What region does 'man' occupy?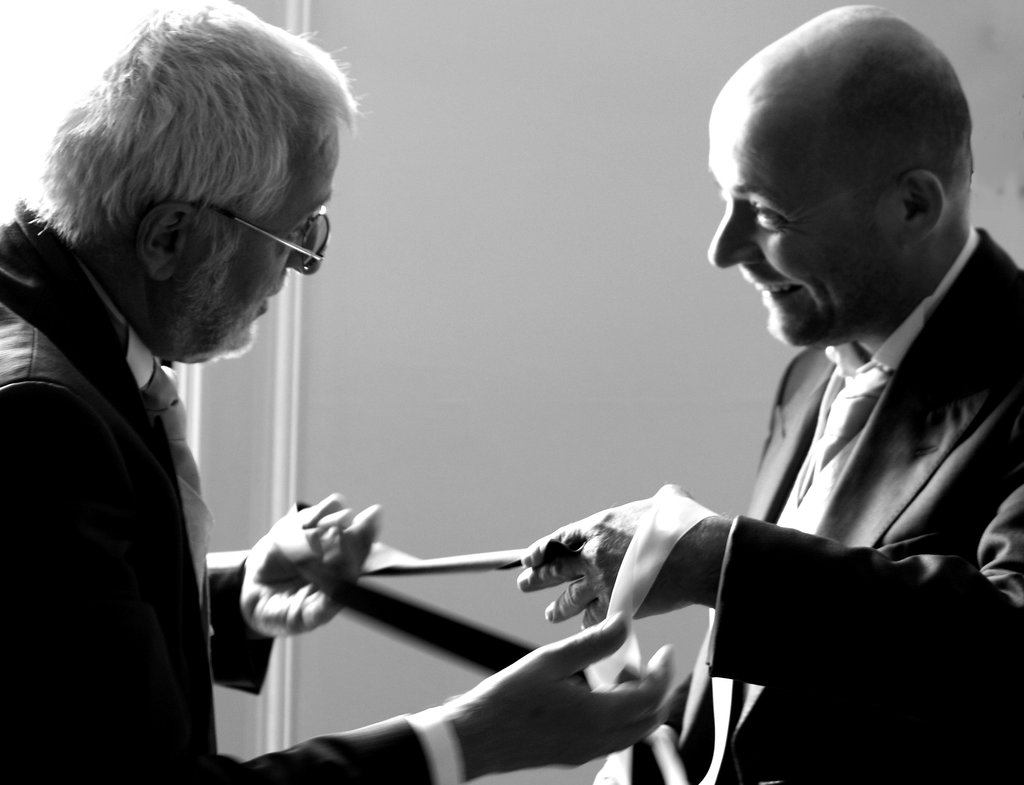
x1=499, y1=41, x2=1004, y2=778.
